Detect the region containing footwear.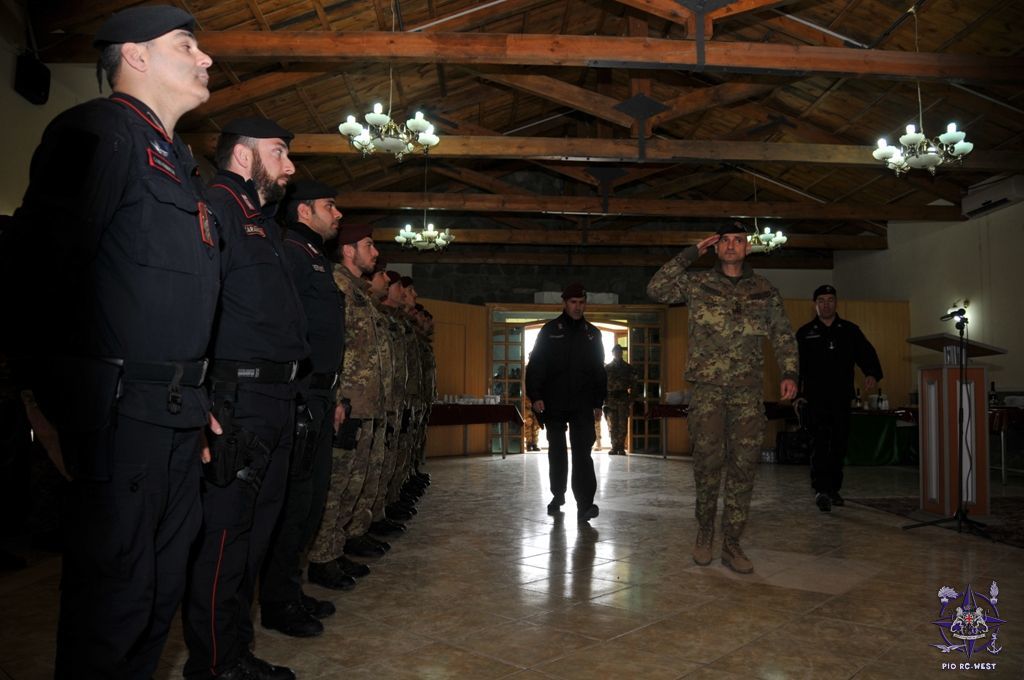
select_region(812, 488, 848, 515).
